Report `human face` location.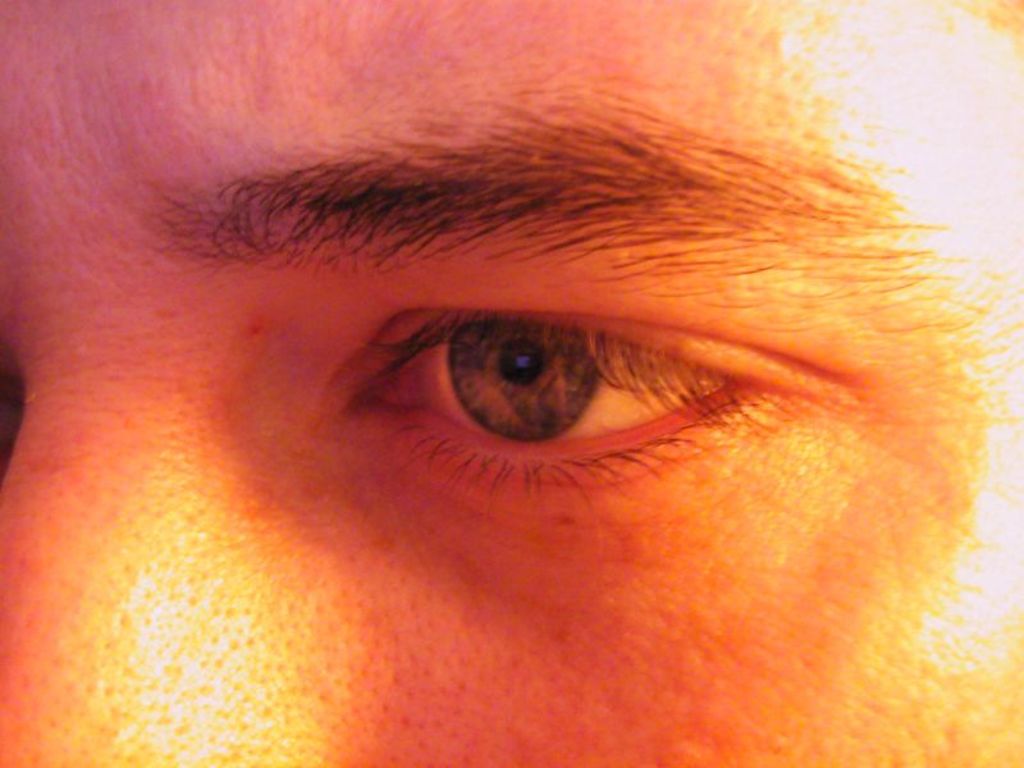
Report: {"left": 0, "top": 1, "right": 1023, "bottom": 767}.
